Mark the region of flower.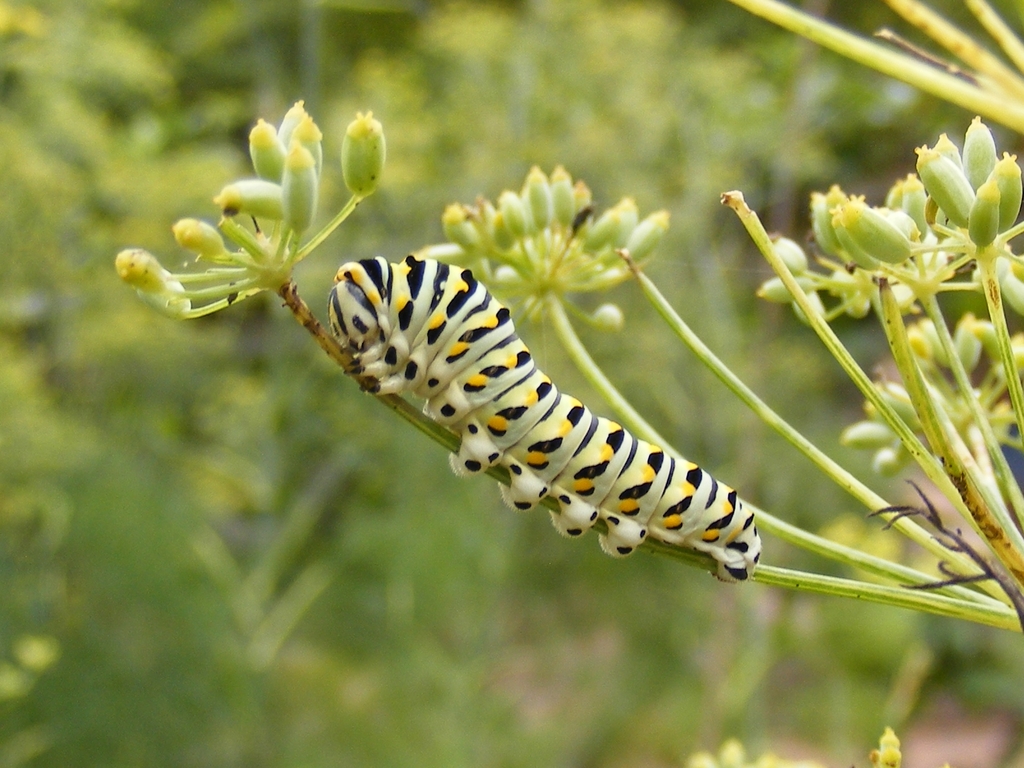
Region: l=324, t=107, r=408, b=207.
